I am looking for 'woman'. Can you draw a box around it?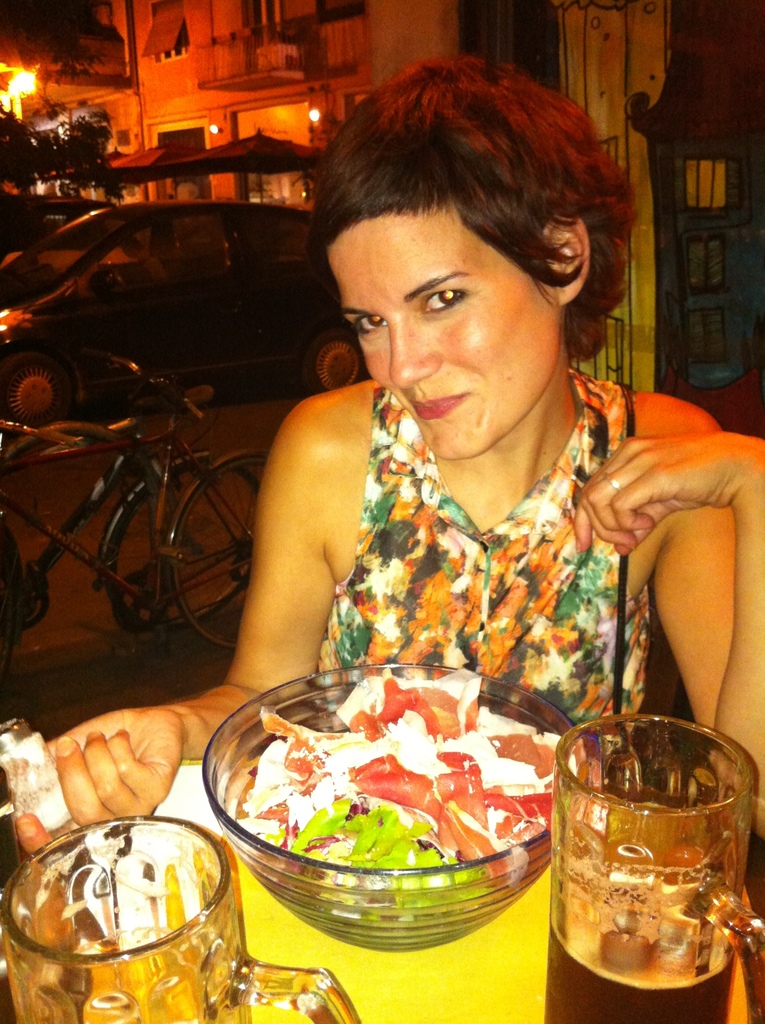
Sure, the bounding box is <bbox>152, 159, 723, 906</bbox>.
